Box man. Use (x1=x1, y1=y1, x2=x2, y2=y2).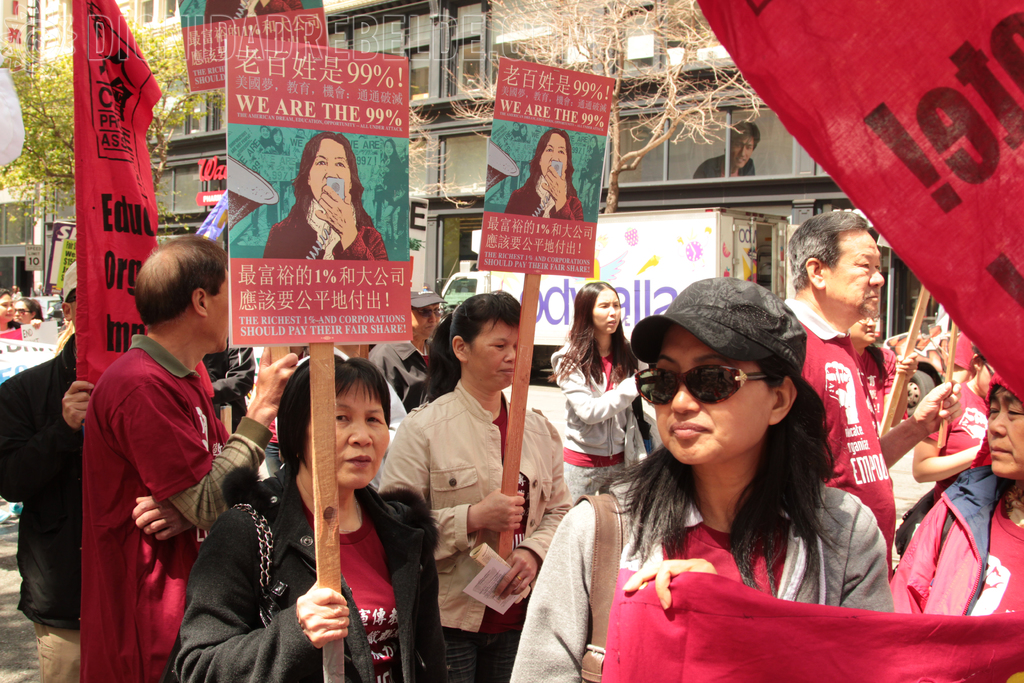
(x1=77, y1=230, x2=261, y2=682).
